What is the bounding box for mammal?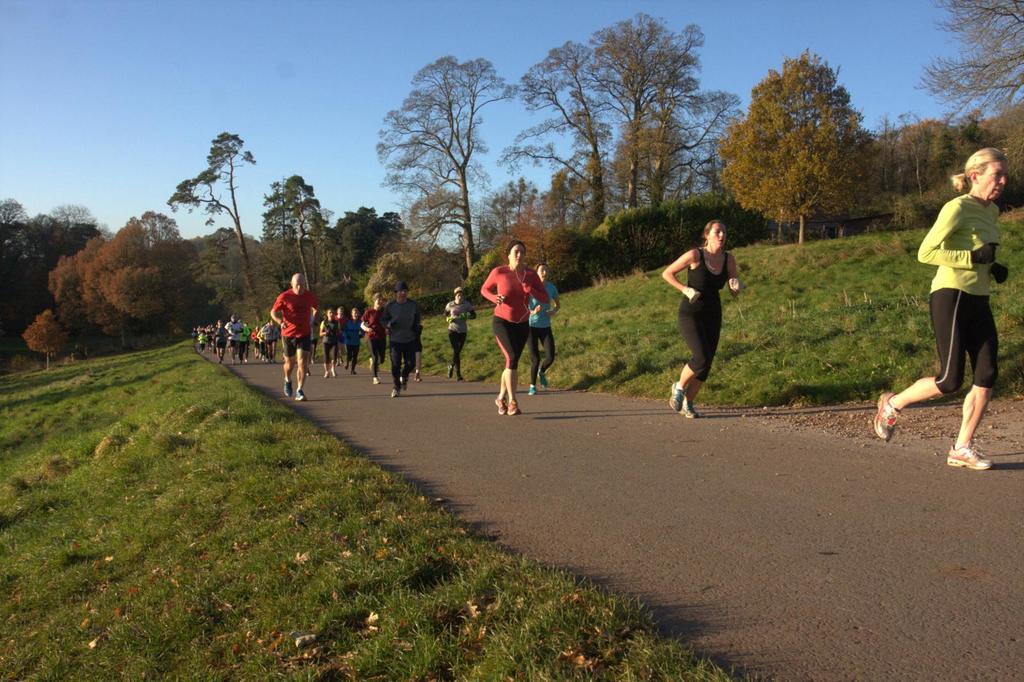
region(360, 291, 388, 384).
